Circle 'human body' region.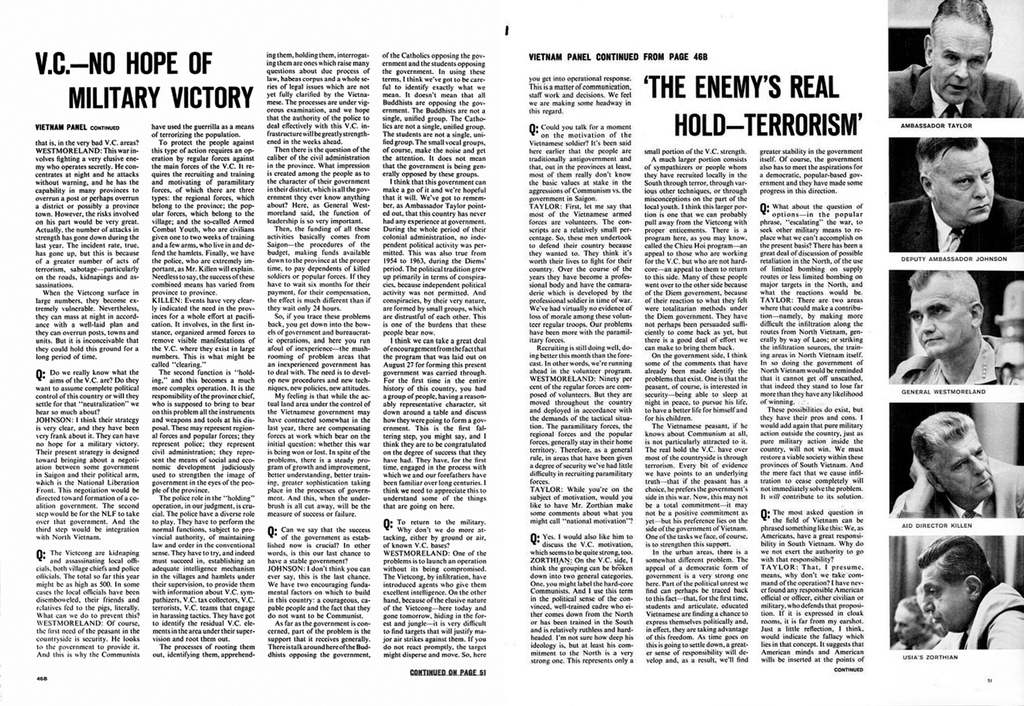
Region: rect(886, 456, 1023, 520).
